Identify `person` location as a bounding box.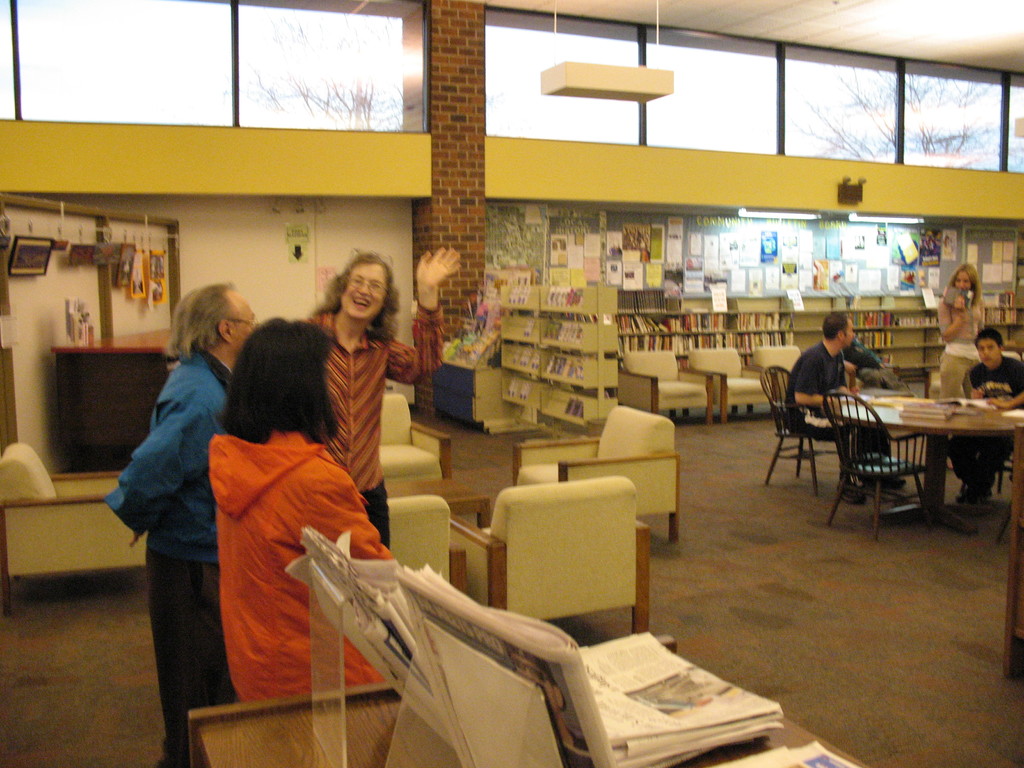
<box>106,272,280,767</box>.
